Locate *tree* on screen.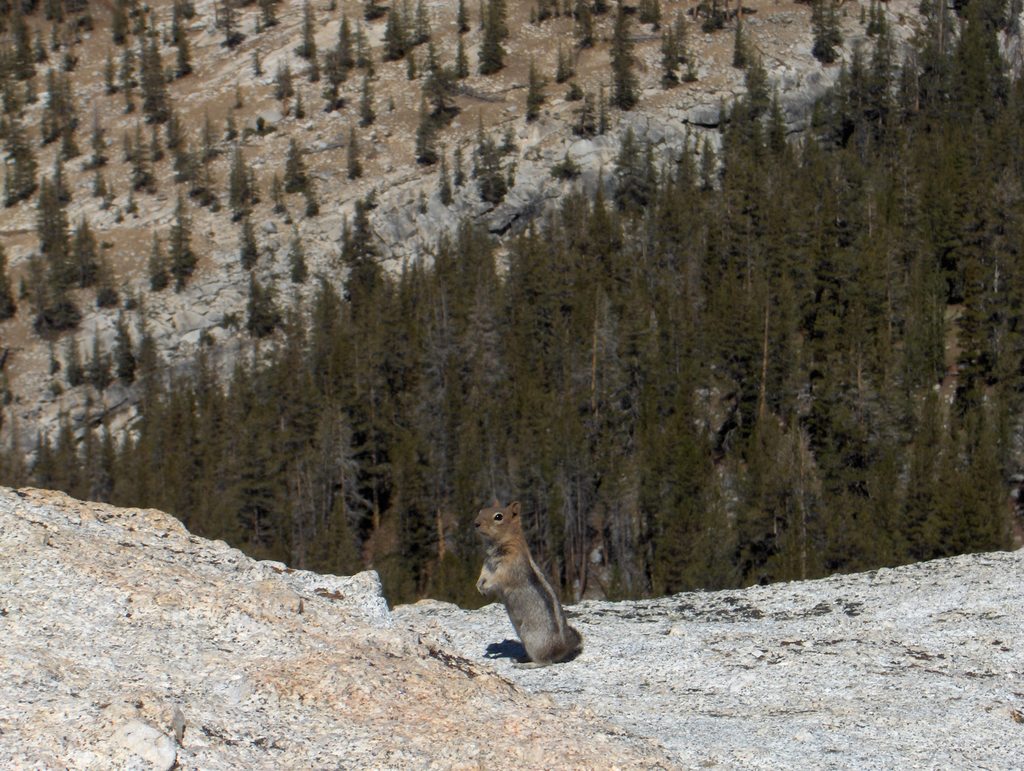
On screen at [left=148, top=120, right=165, bottom=162].
